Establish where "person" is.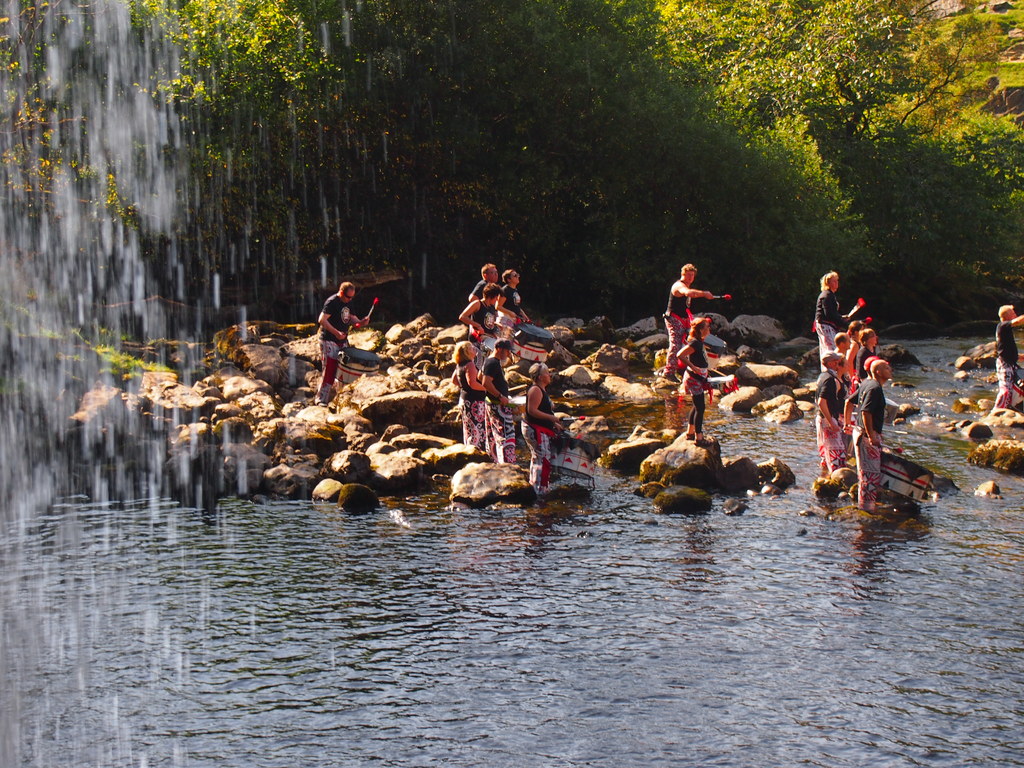
Established at crop(479, 340, 519, 452).
